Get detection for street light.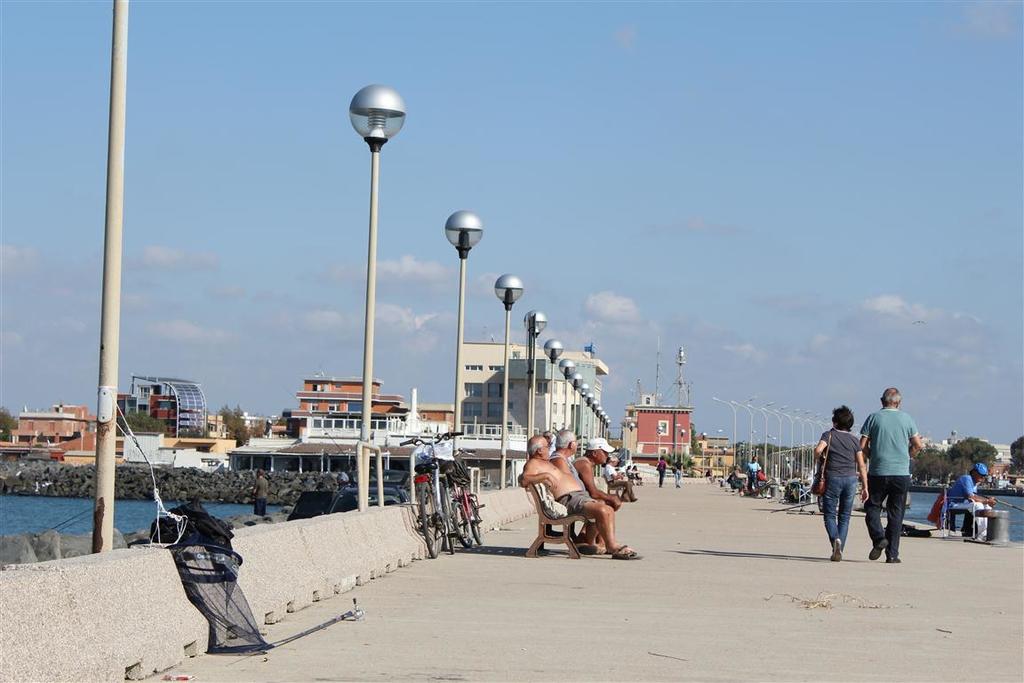
Detection: <bbox>715, 392, 758, 480</bbox>.
